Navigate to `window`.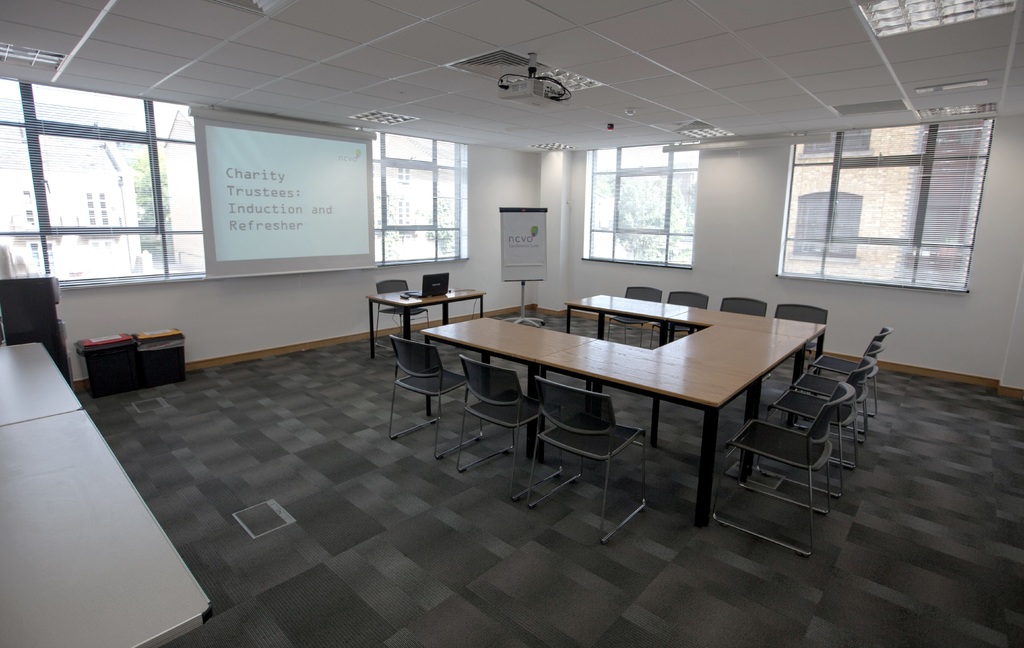
Navigation target: crop(796, 127, 874, 157).
